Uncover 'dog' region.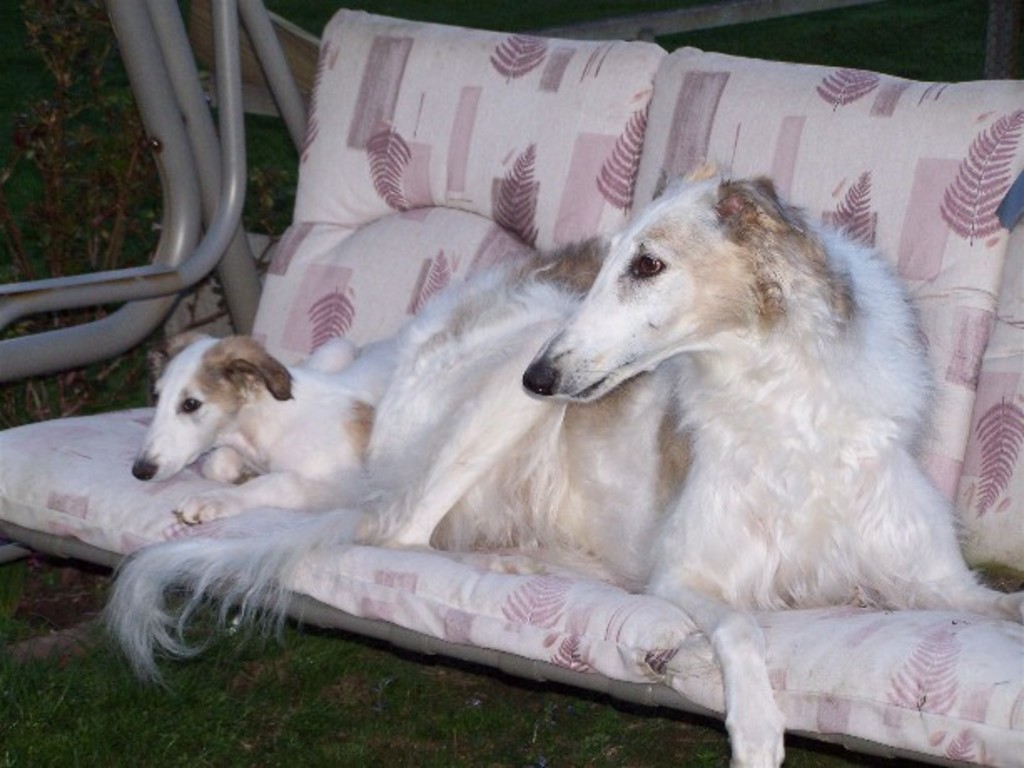
Uncovered: bbox=(104, 165, 1022, 766).
